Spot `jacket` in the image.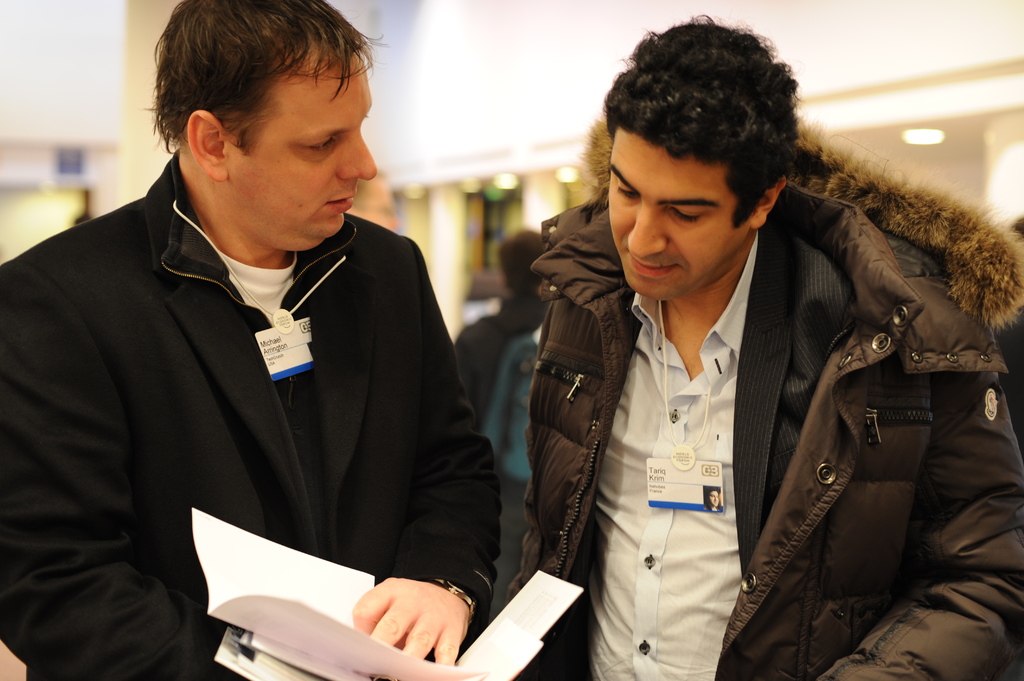
`jacket` found at {"left": 0, "top": 151, "right": 507, "bottom": 680}.
